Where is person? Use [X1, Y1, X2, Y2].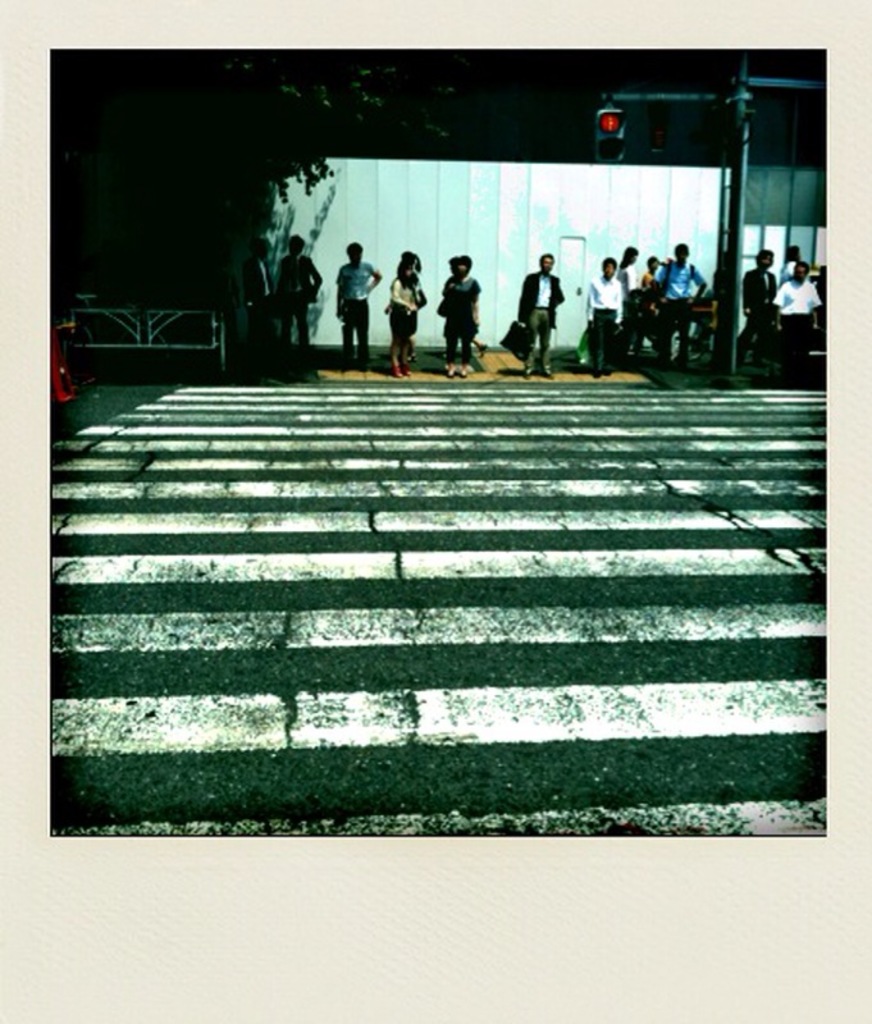
[633, 248, 661, 346].
